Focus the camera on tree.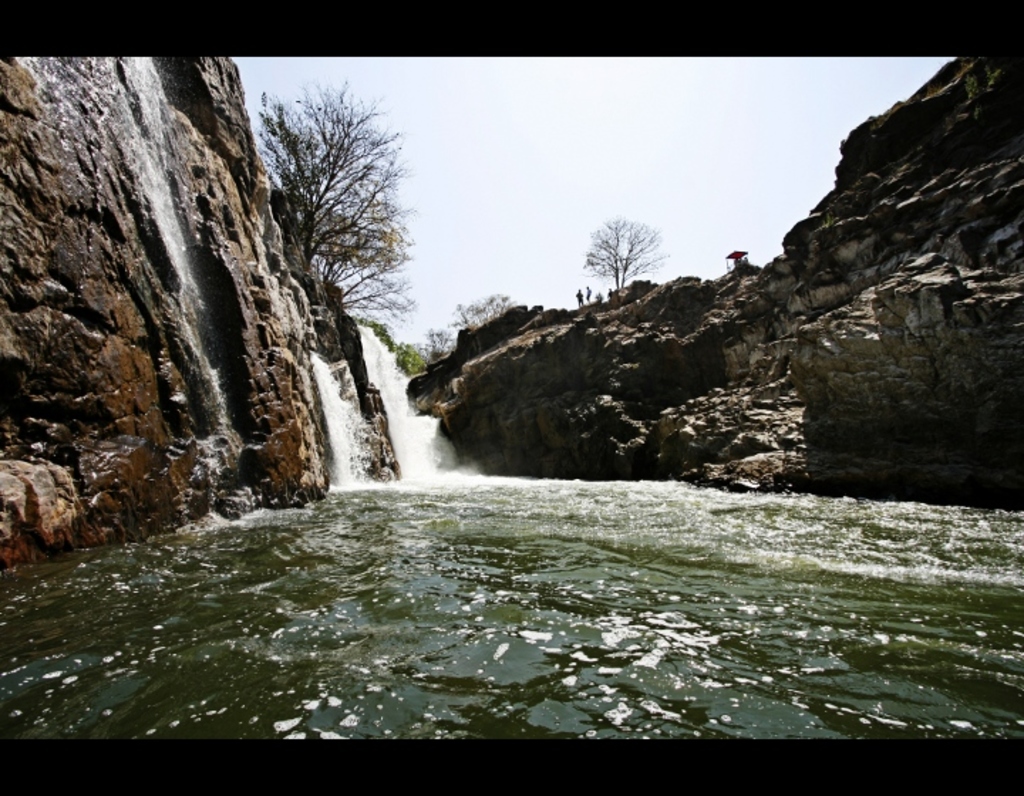
Focus region: Rect(253, 85, 425, 313).
